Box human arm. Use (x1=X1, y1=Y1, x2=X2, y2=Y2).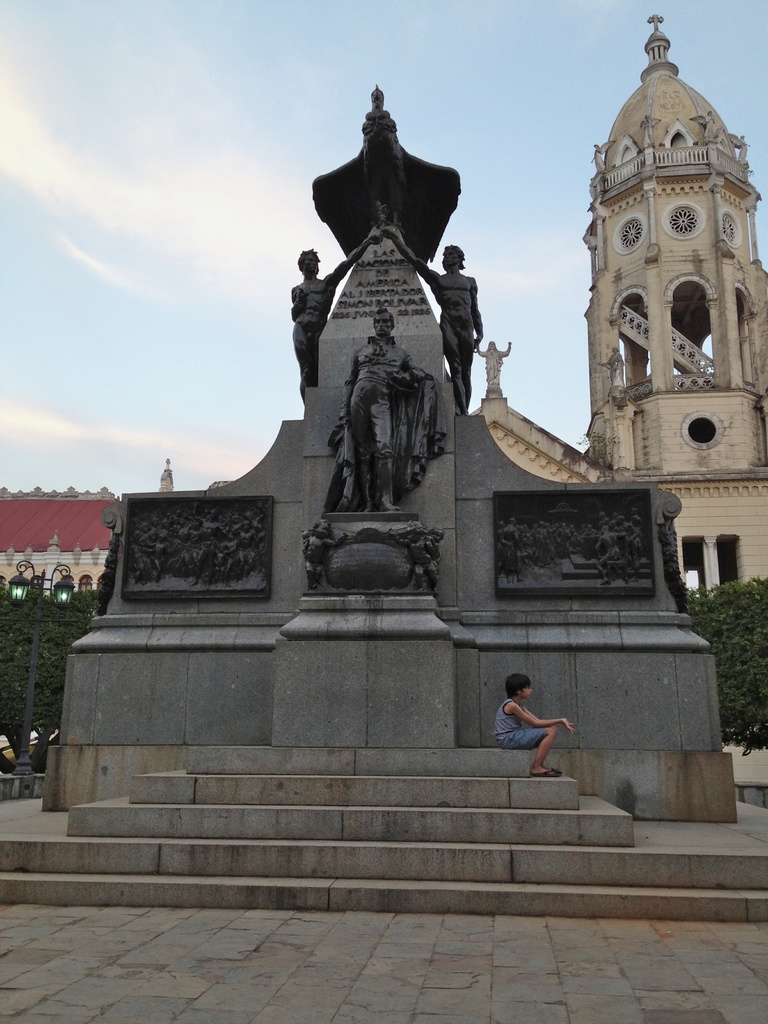
(x1=505, y1=698, x2=582, y2=735).
